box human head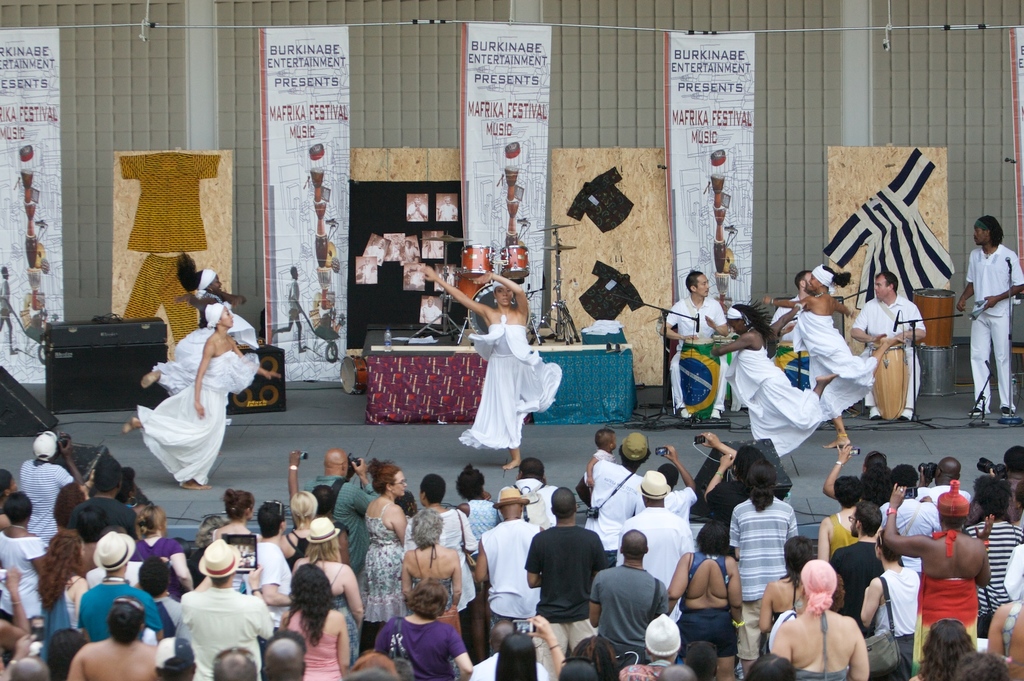
x1=198, y1=542, x2=236, y2=584
